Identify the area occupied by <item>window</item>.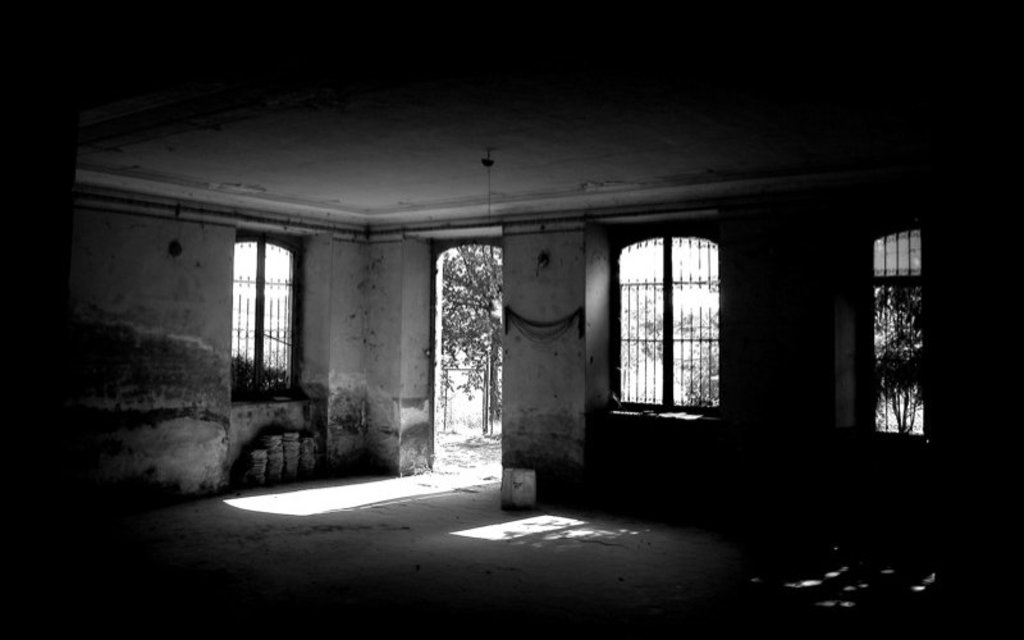
Area: (611, 214, 727, 421).
